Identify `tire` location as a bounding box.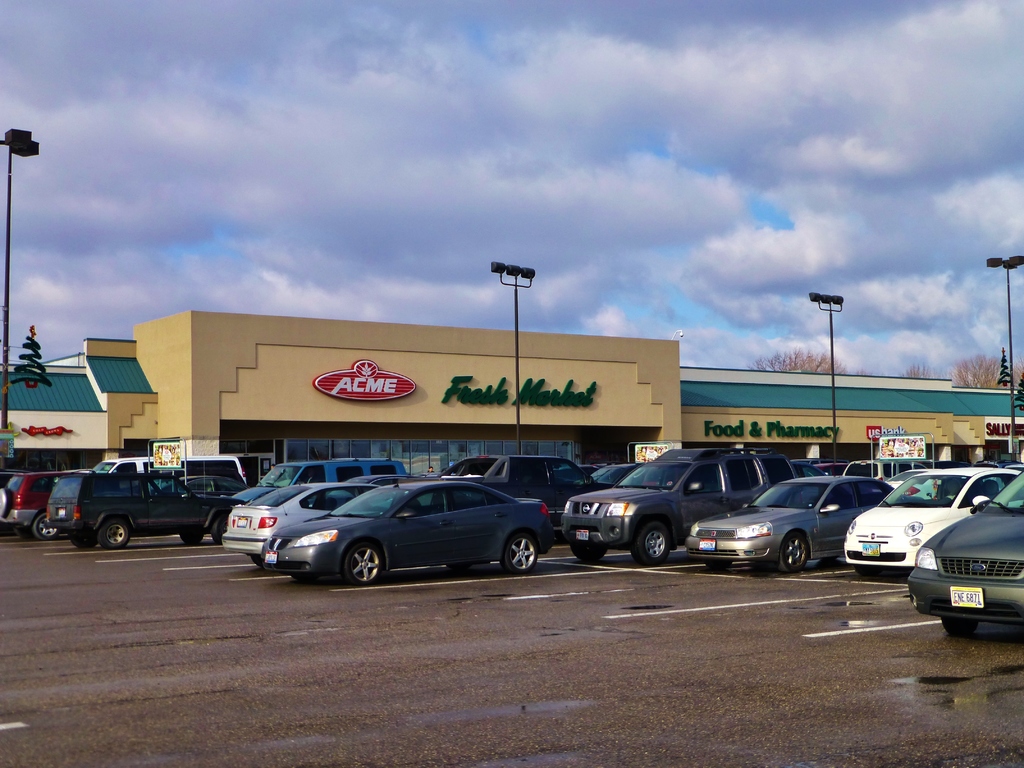
crop(942, 617, 973, 639).
